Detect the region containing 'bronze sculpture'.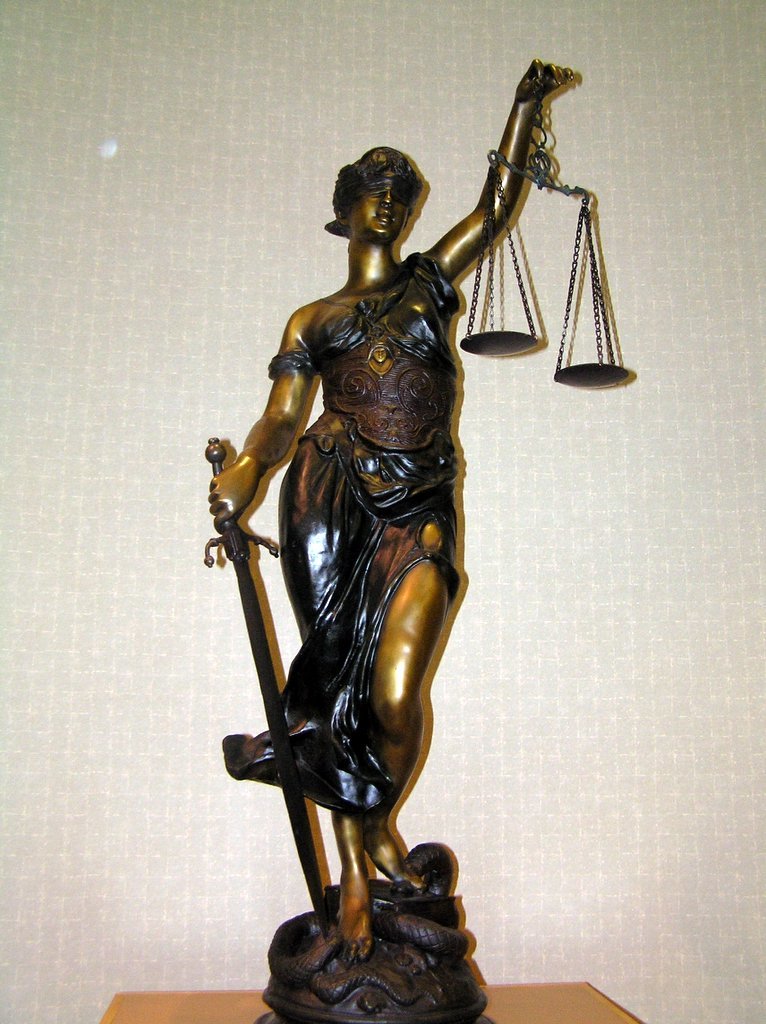
detection(206, 55, 577, 1023).
